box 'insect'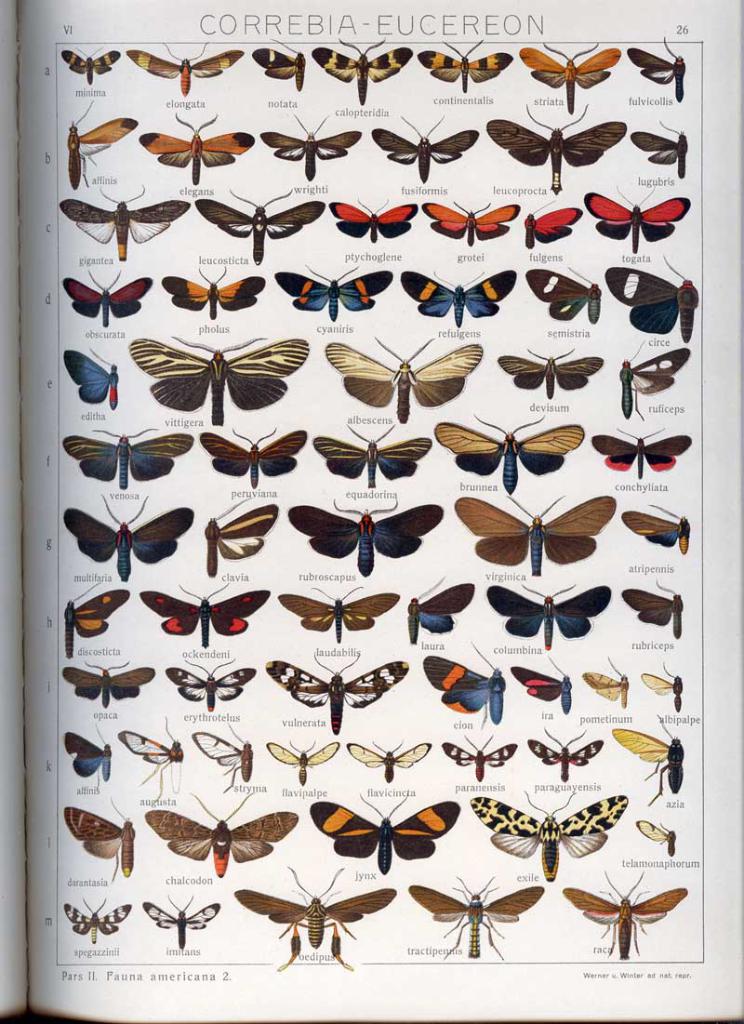
x1=630, y1=33, x2=688, y2=101
